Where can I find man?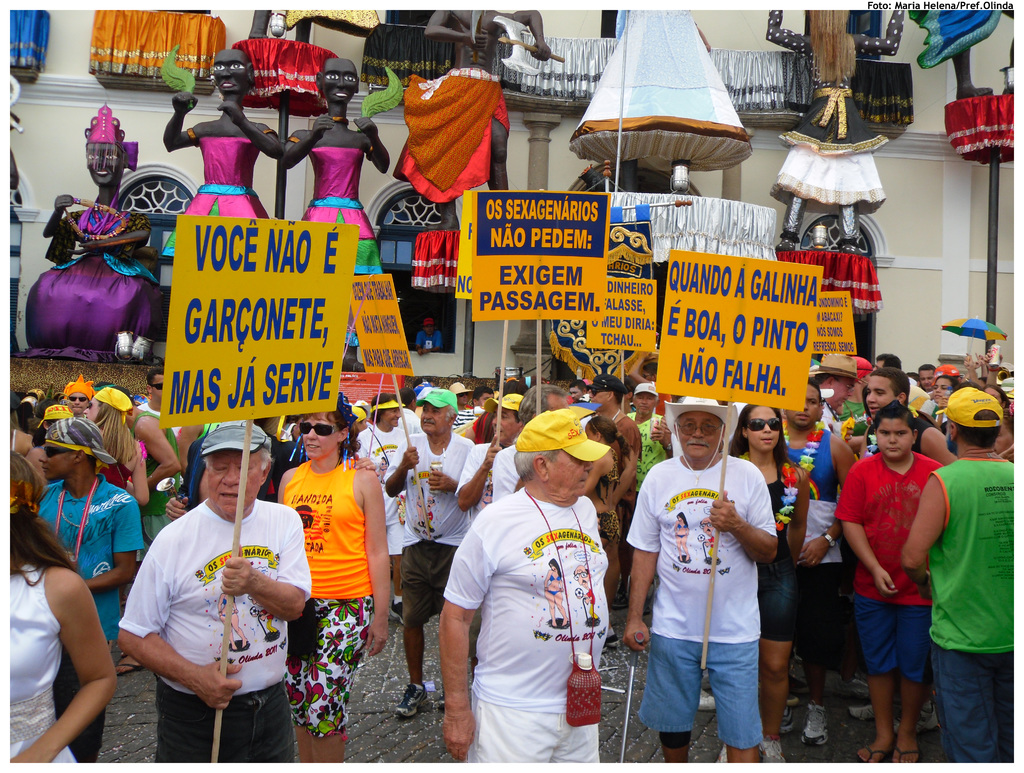
You can find it at 440,407,610,763.
